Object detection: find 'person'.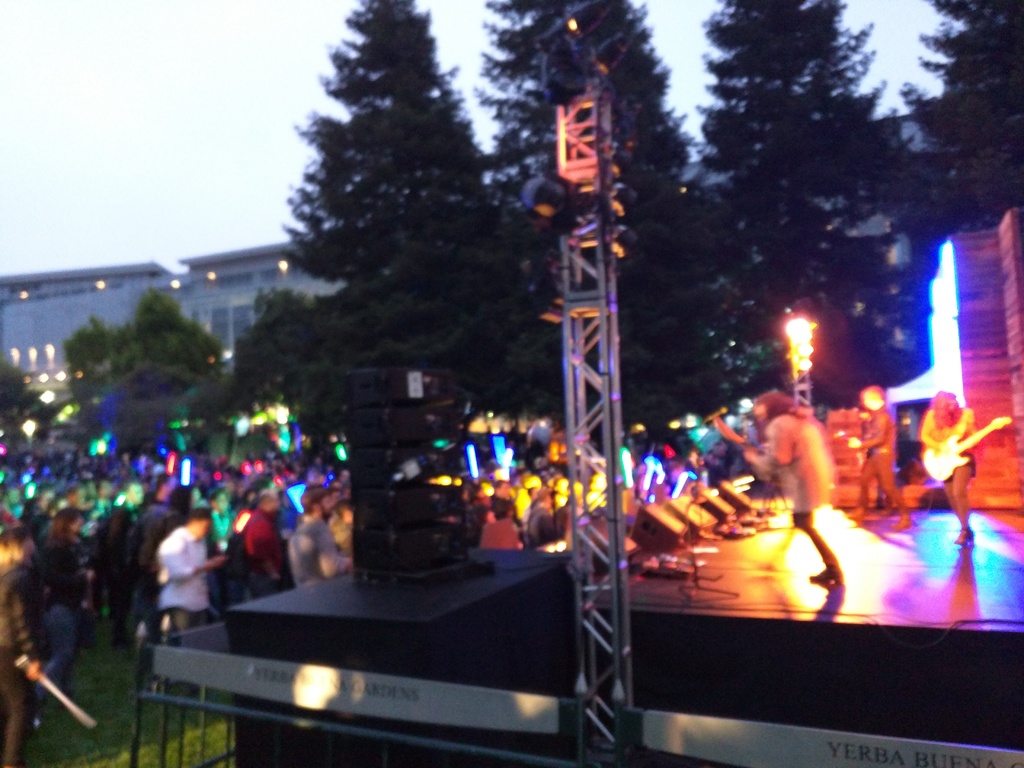
[left=155, top=507, right=232, bottom=698].
